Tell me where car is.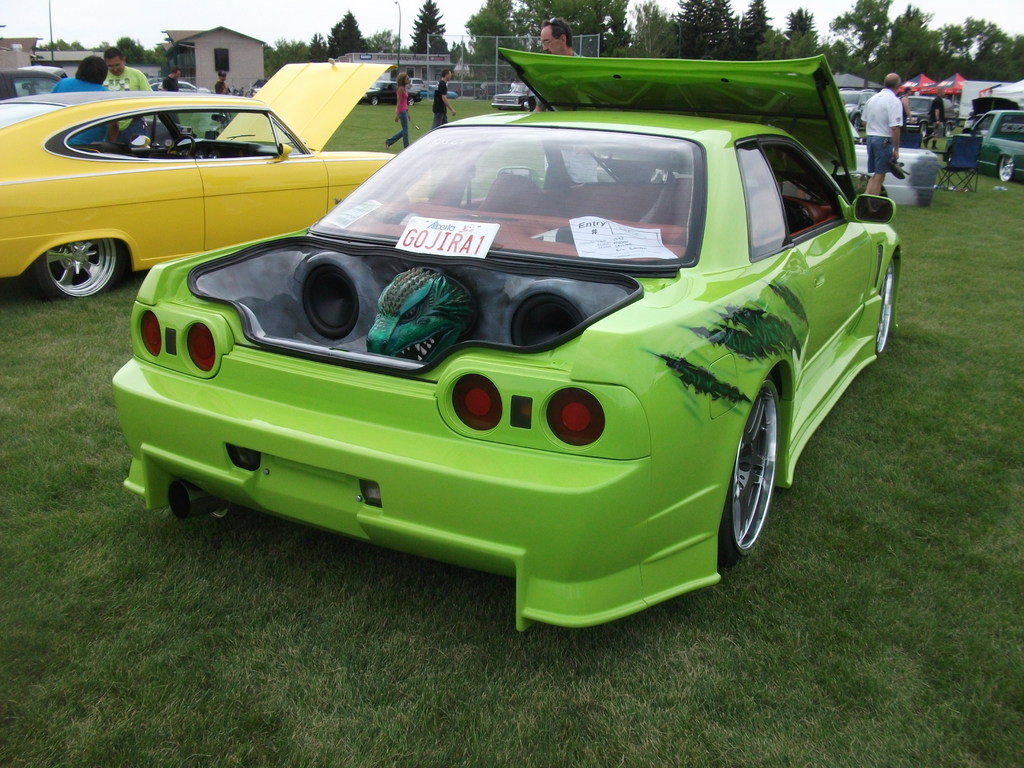
car is at region(362, 74, 403, 104).
